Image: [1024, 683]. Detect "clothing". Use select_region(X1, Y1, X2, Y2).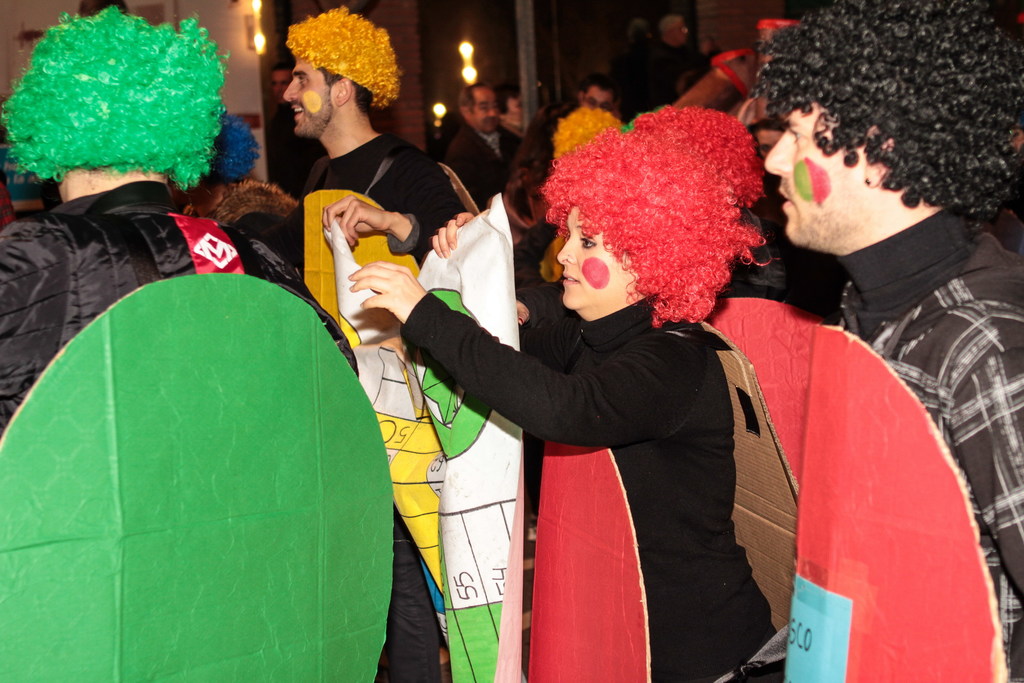
select_region(433, 104, 527, 208).
